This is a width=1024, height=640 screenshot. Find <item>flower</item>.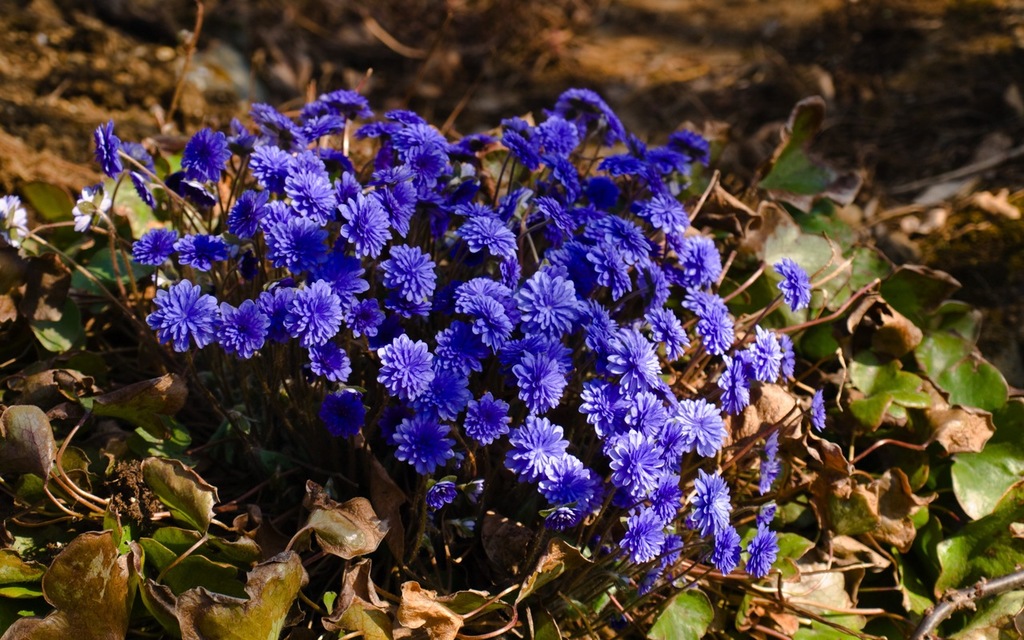
Bounding box: region(543, 115, 582, 156).
